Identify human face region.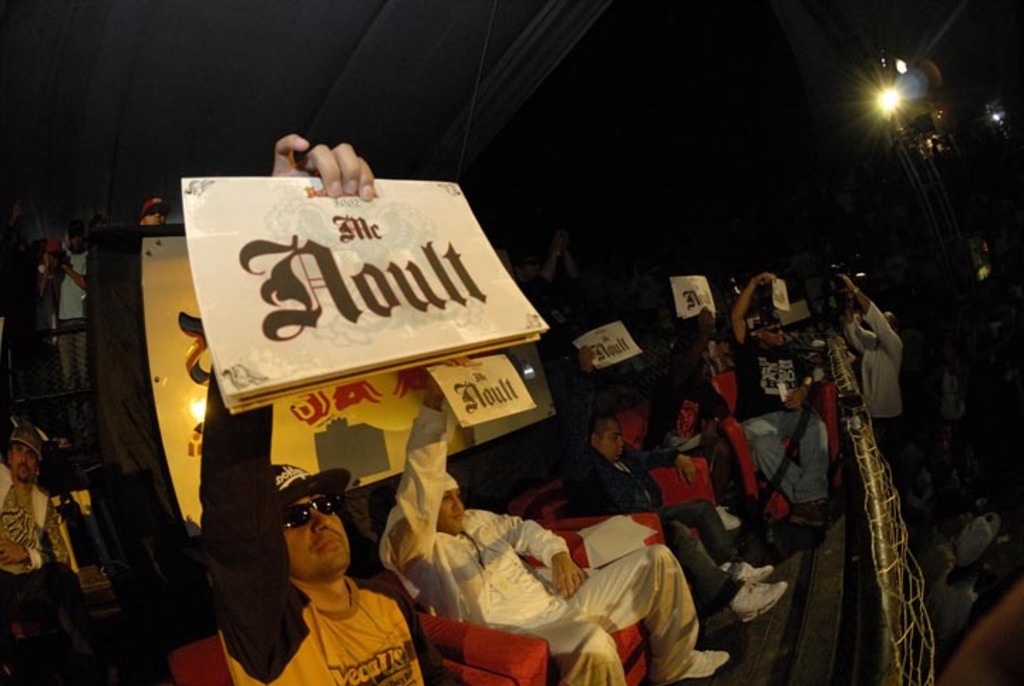
Region: <box>284,495,348,578</box>.
